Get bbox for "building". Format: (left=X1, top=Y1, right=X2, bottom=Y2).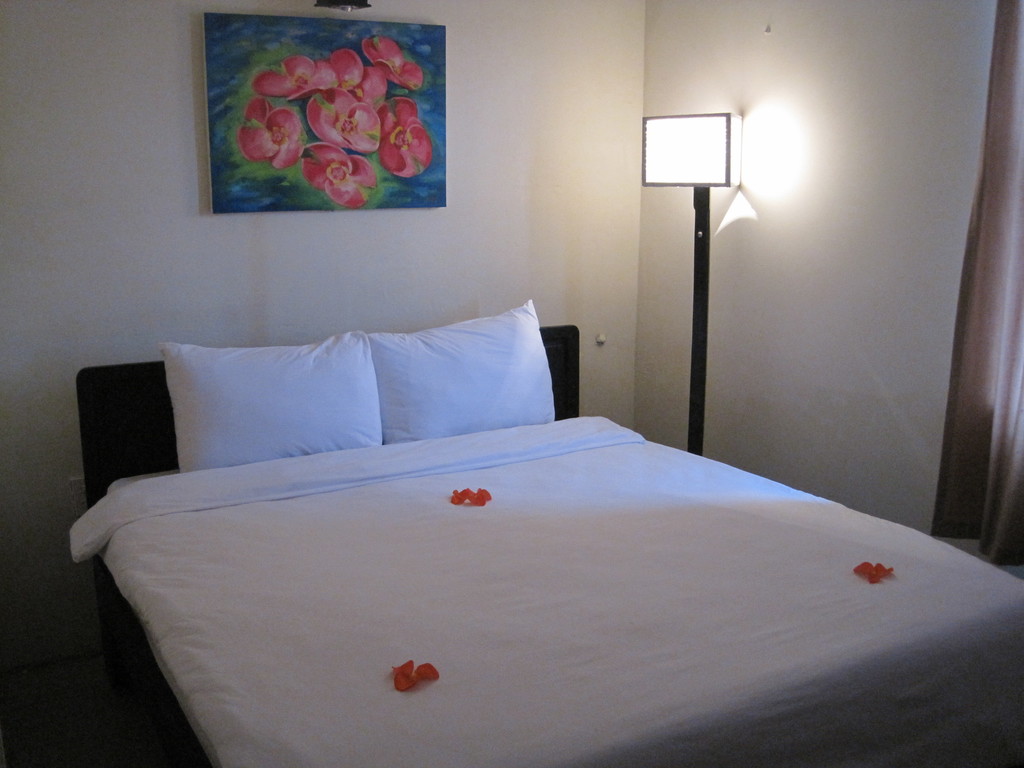
(left=0, top=0, right=1023, bottom=765).
